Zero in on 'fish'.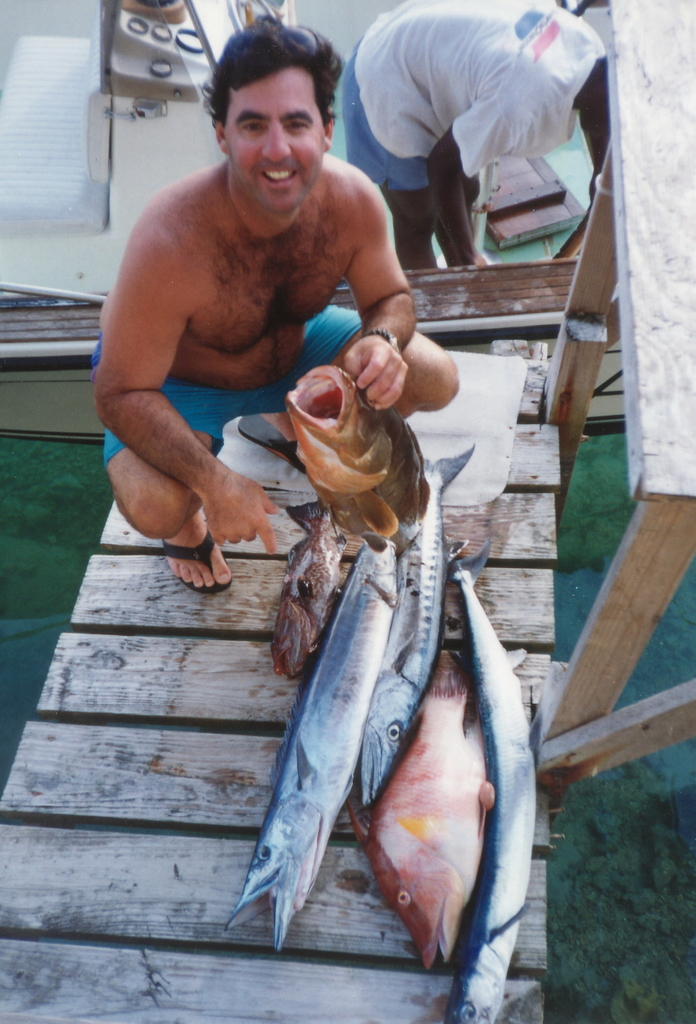
Zeroed in: left=267, top=363, right=436, bottom=541.
